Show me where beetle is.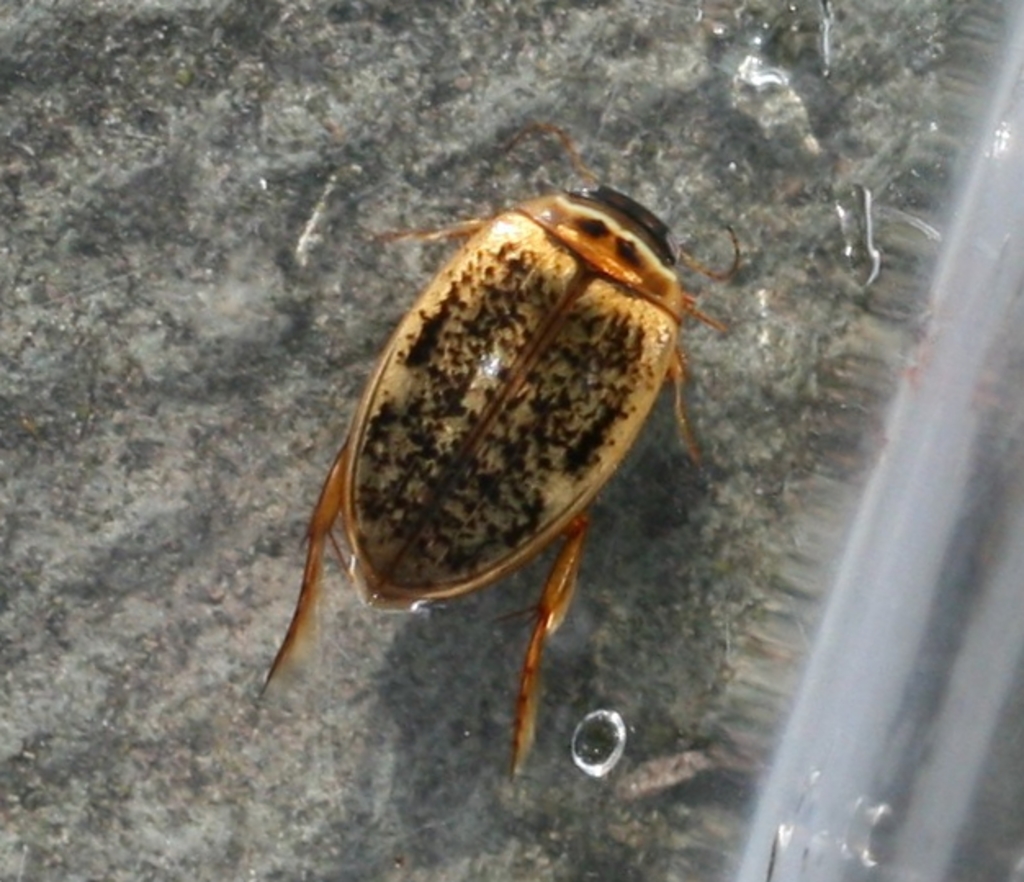
beetle is at [247,162,752,803].
